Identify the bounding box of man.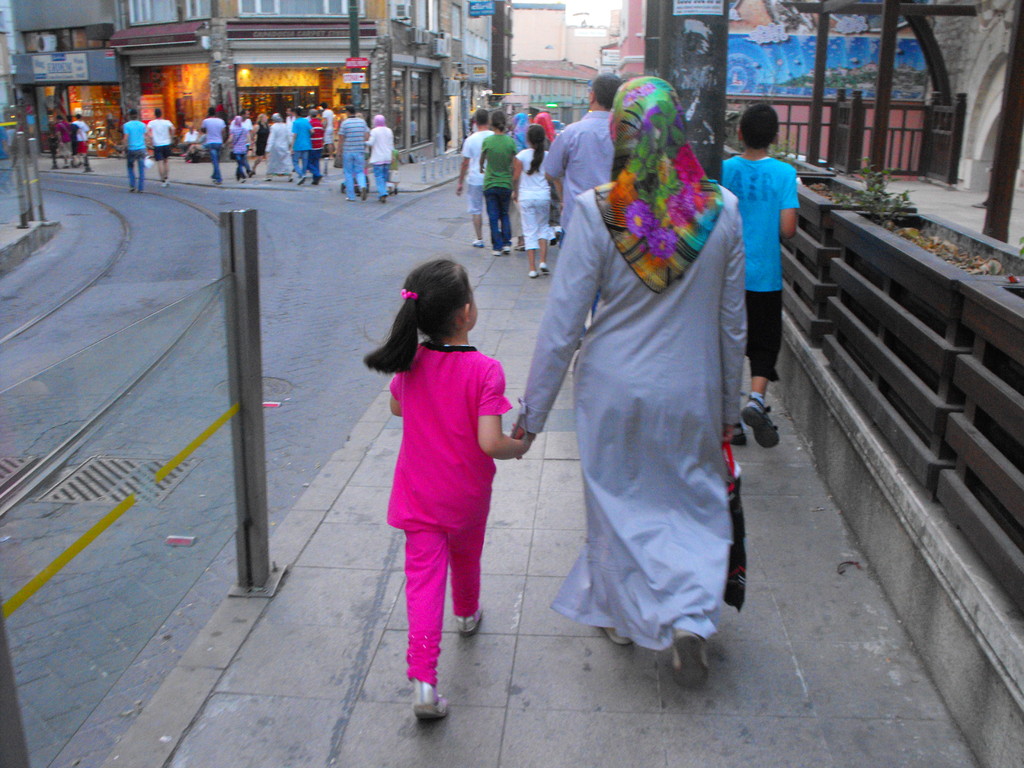
309:109:321:163.
